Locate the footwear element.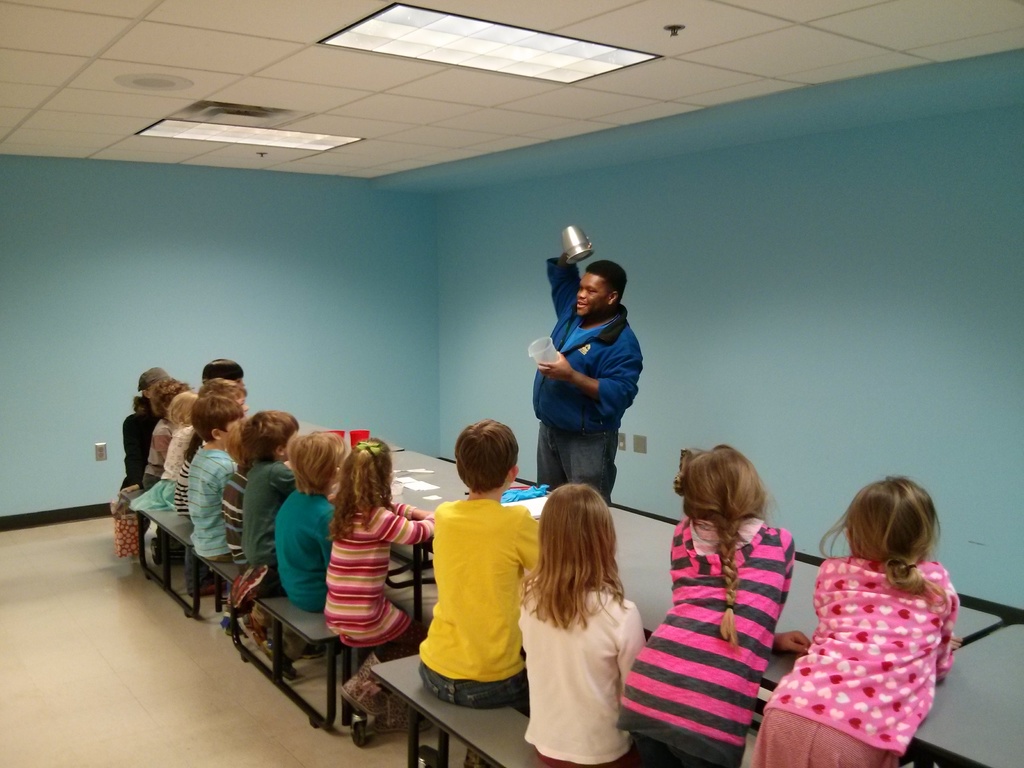
Element bbox: locate(300, 644, 328, 658).
